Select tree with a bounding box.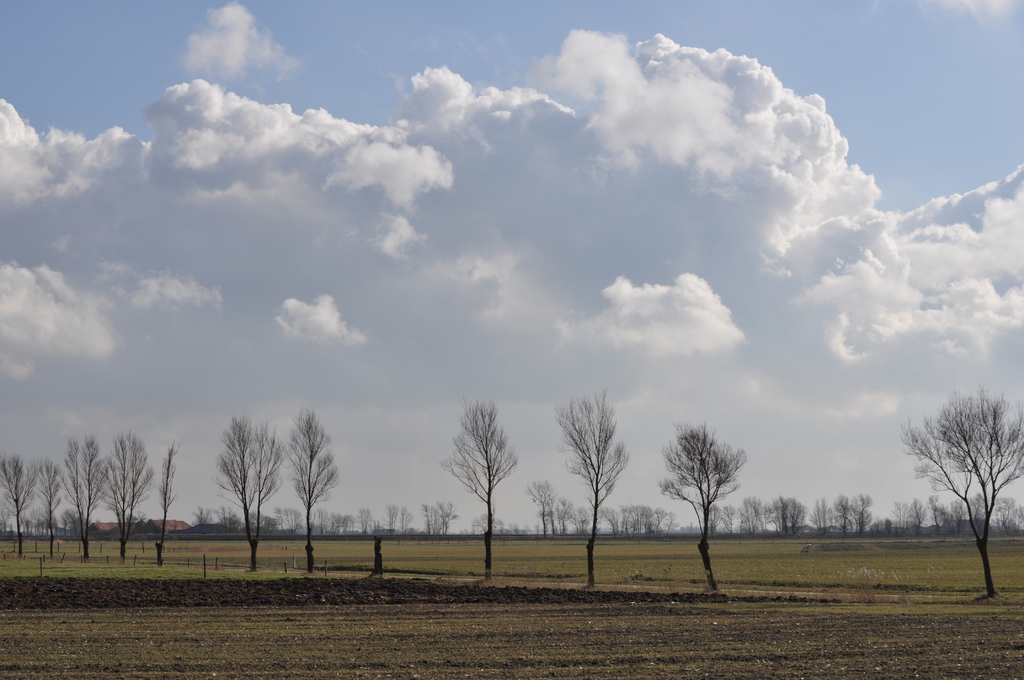
region(150, 440, 181, 572).
